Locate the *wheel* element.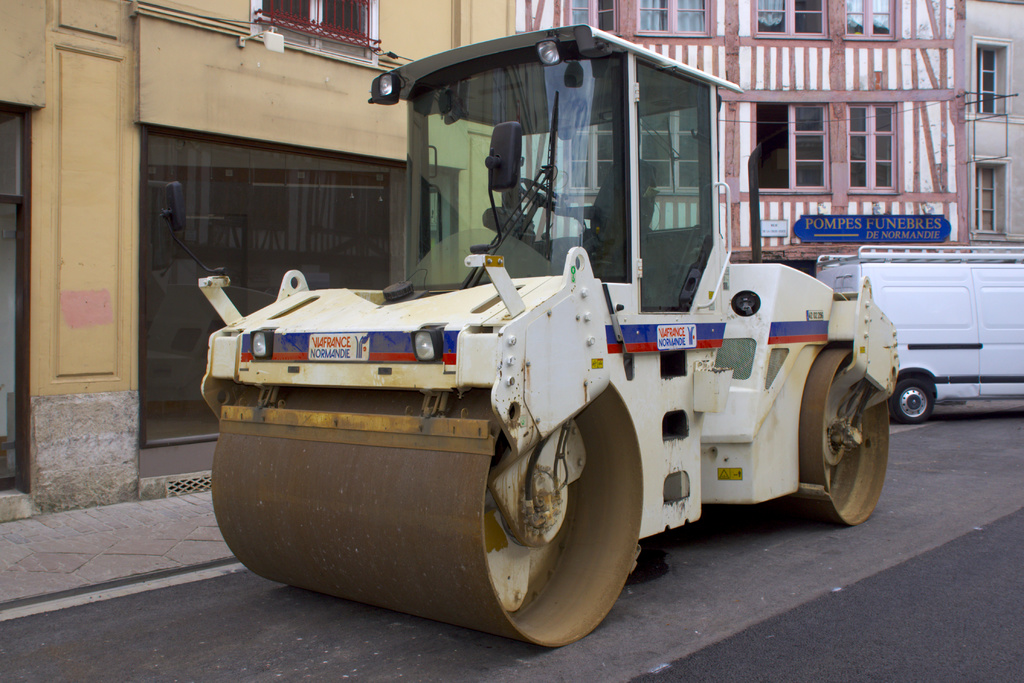
Element bbox: x1=516 y1=179 x2=567 y2=210.
